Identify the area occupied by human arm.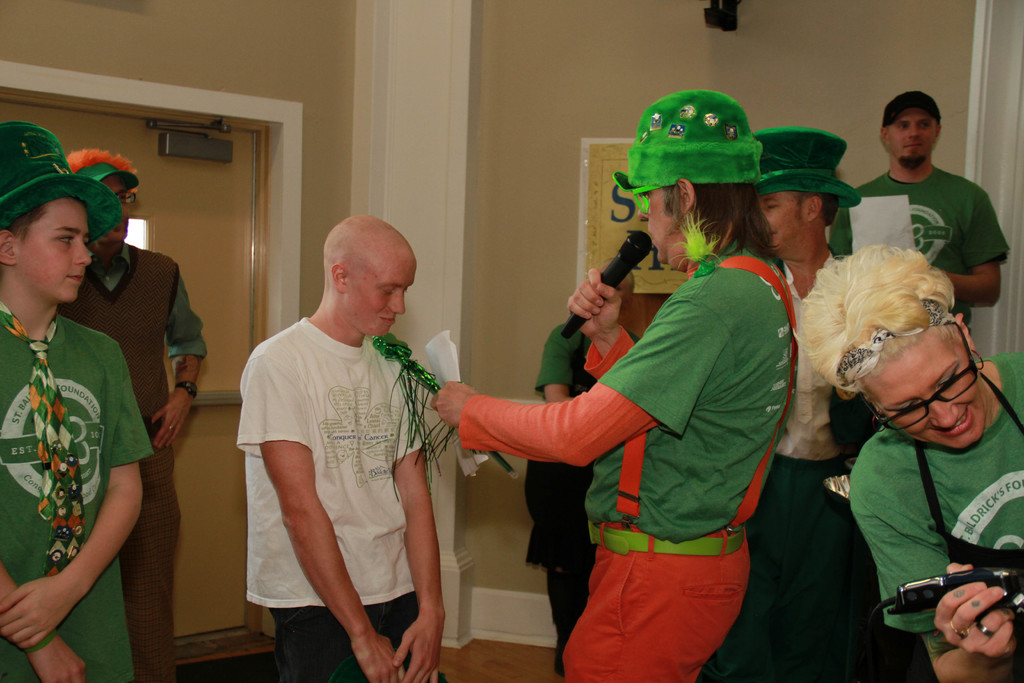
Area: box(530, 325, 579, 406).
